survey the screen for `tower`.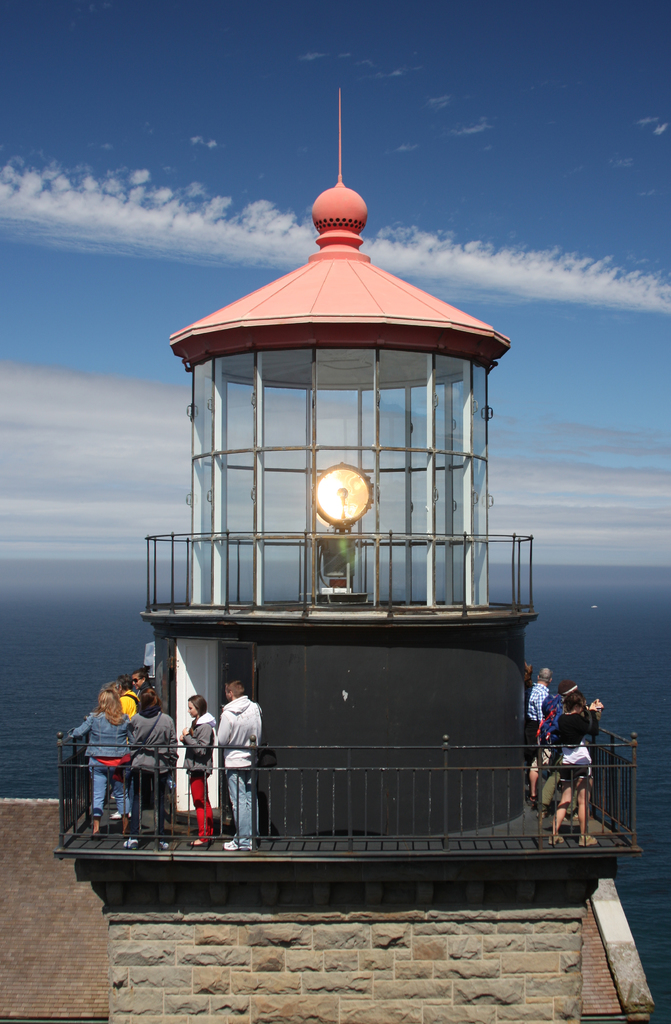
Survey found: 49, 83, 650, 1023.
